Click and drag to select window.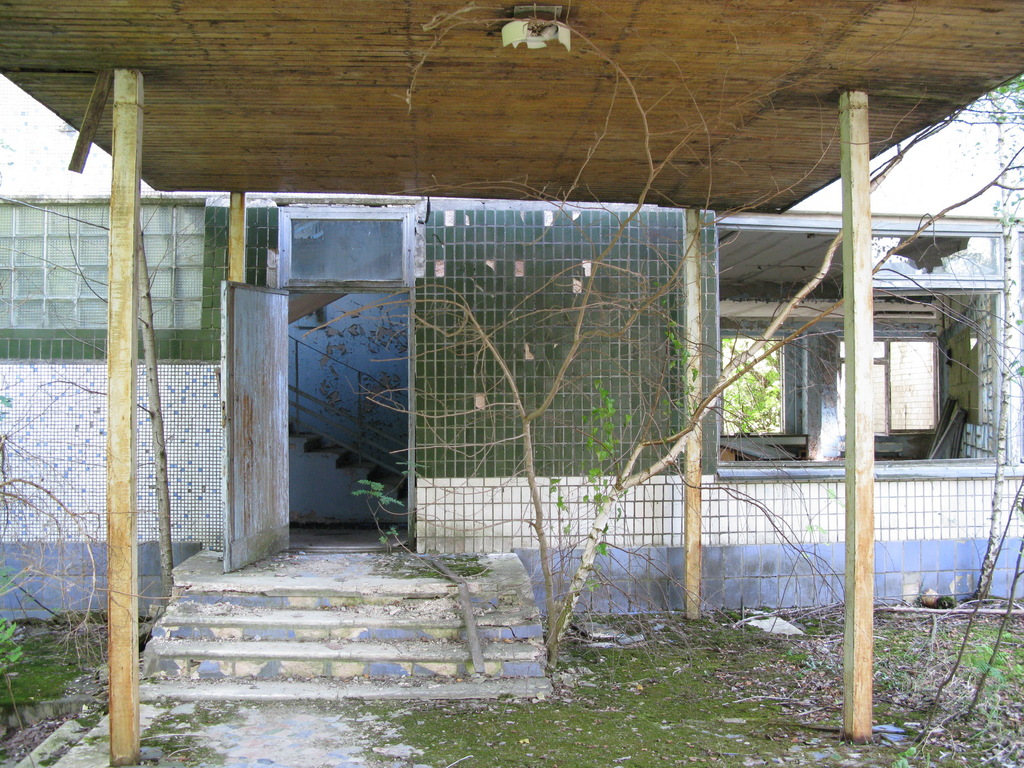
Selection: crop(883, 314, 959, 439).
